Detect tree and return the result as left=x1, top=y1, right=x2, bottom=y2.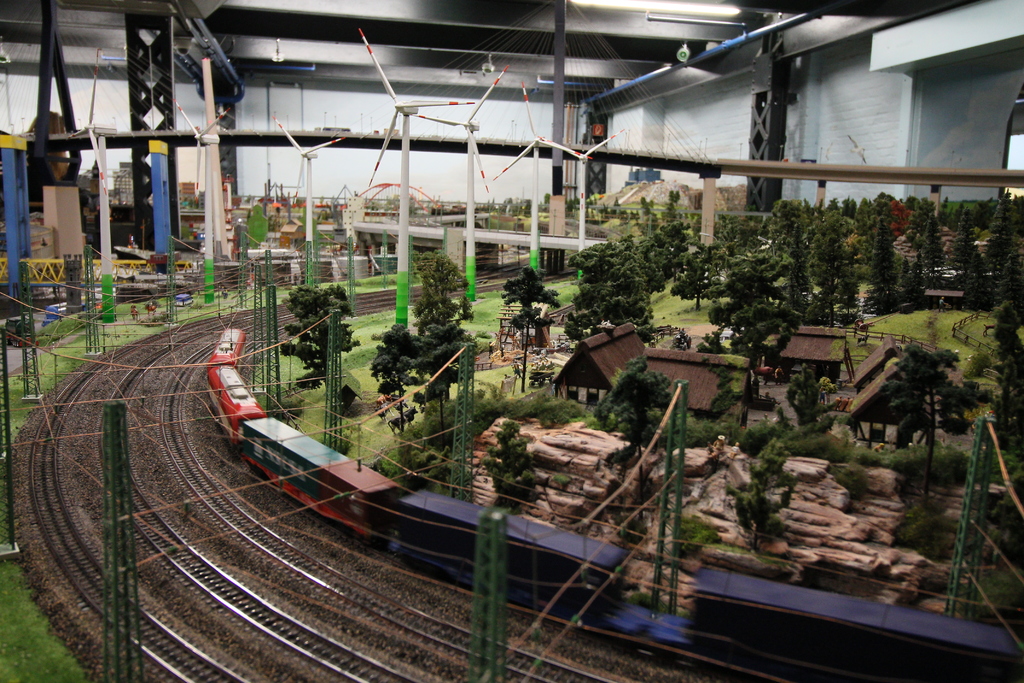
left=643, top=245, right=676, bottom=305.
